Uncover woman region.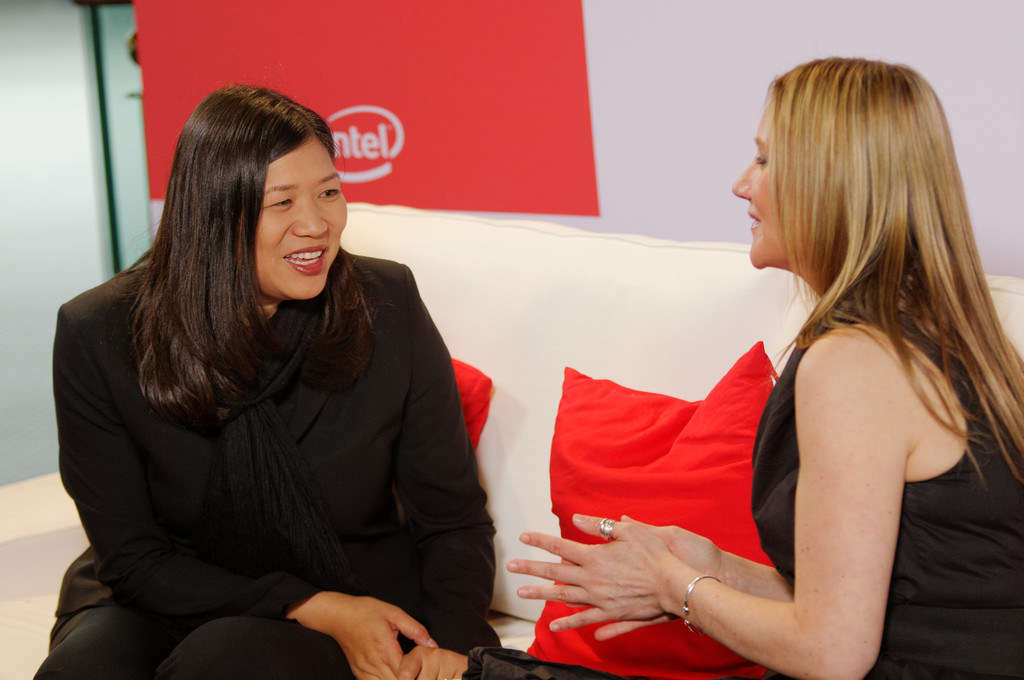
Uncovered: 503:53:1023:679.
